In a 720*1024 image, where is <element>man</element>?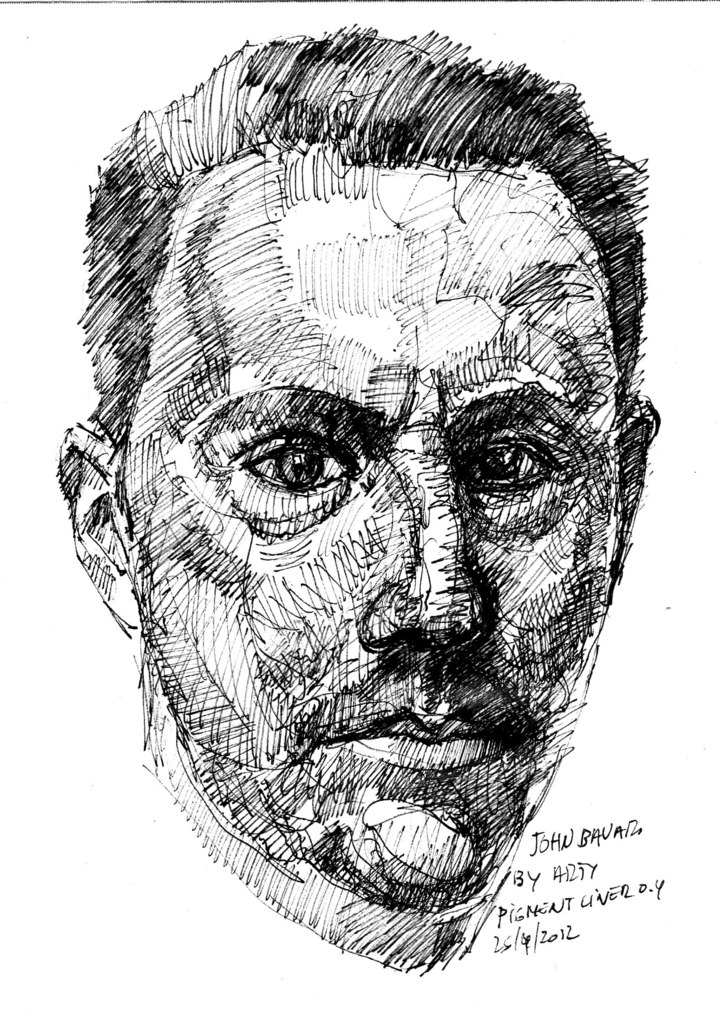
l=45, t=68, r=701, b=998.
